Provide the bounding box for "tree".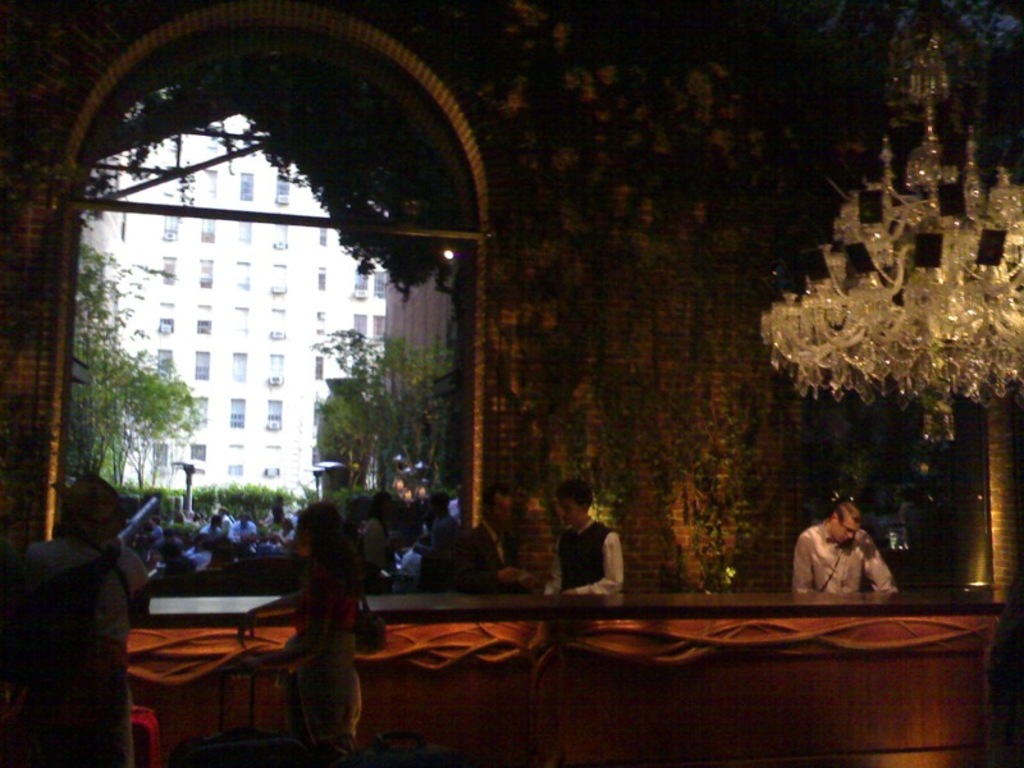
[393,343,471,508].
